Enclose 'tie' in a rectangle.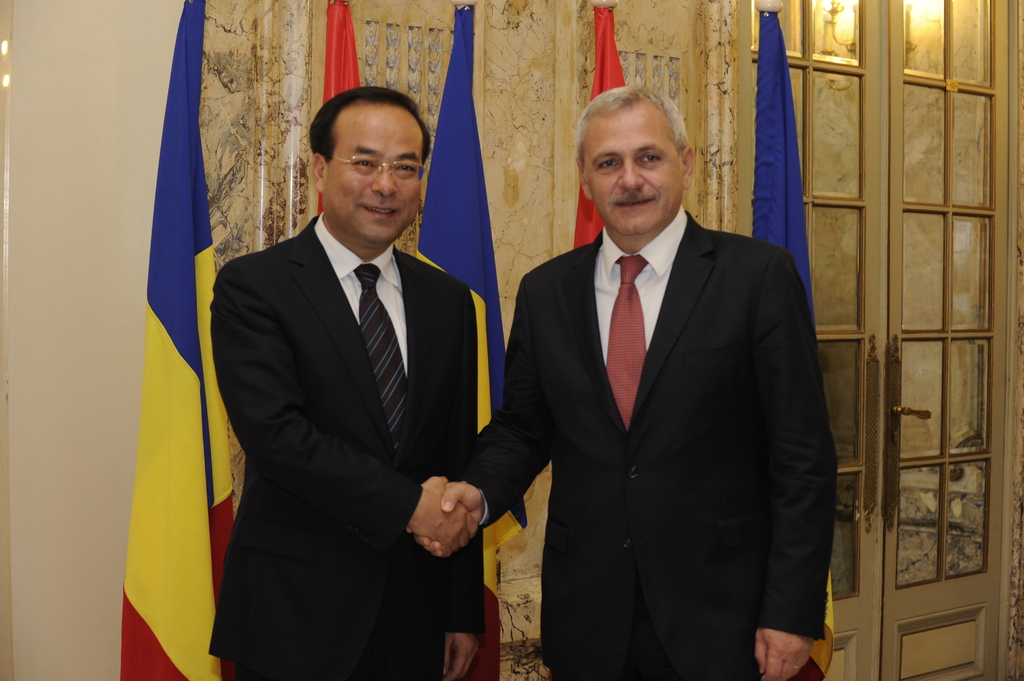
[353, 260, 413, 460].
